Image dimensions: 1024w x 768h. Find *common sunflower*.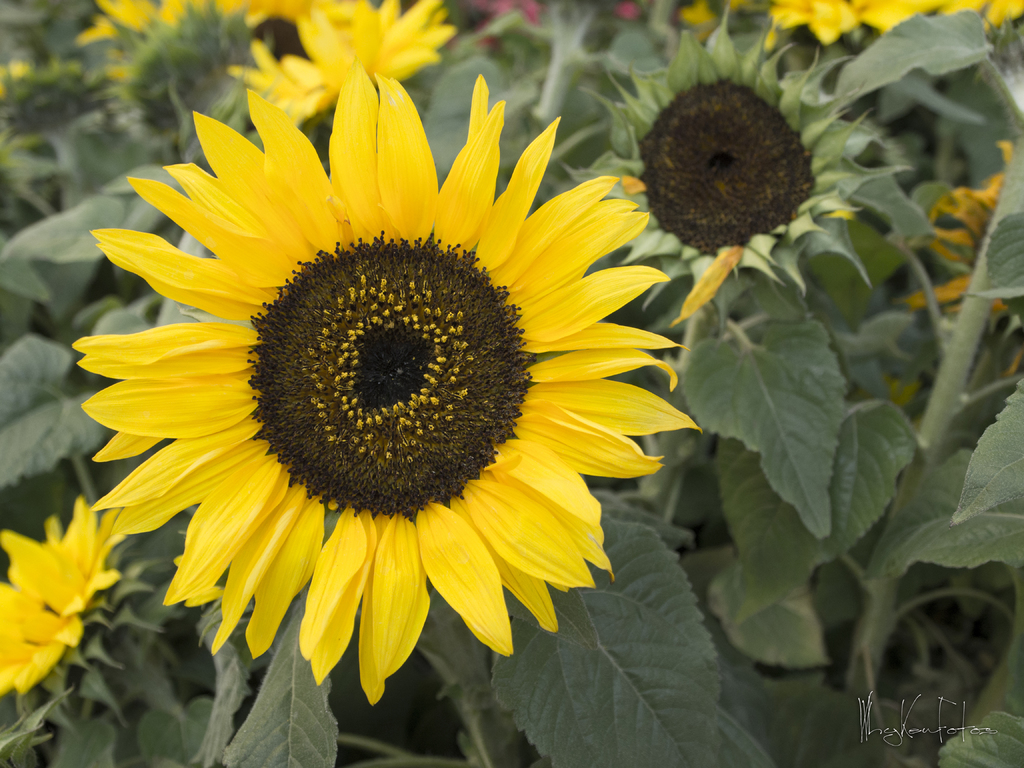
box(771, 0, 1023, 51).
